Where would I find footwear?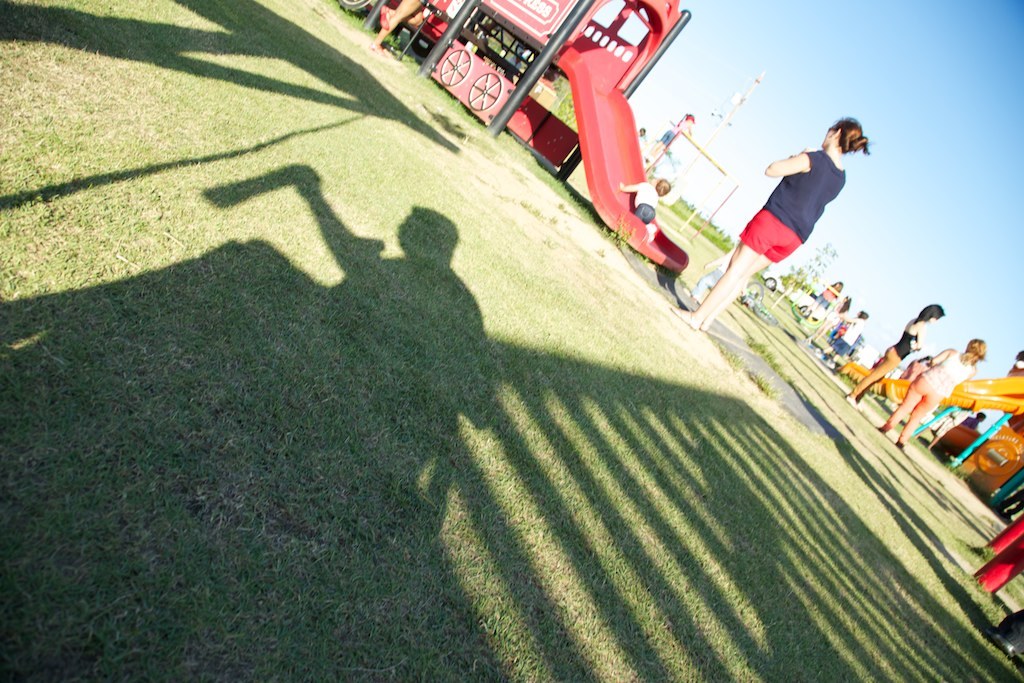
At [left=894, top=434, right=906, bottom=450].
